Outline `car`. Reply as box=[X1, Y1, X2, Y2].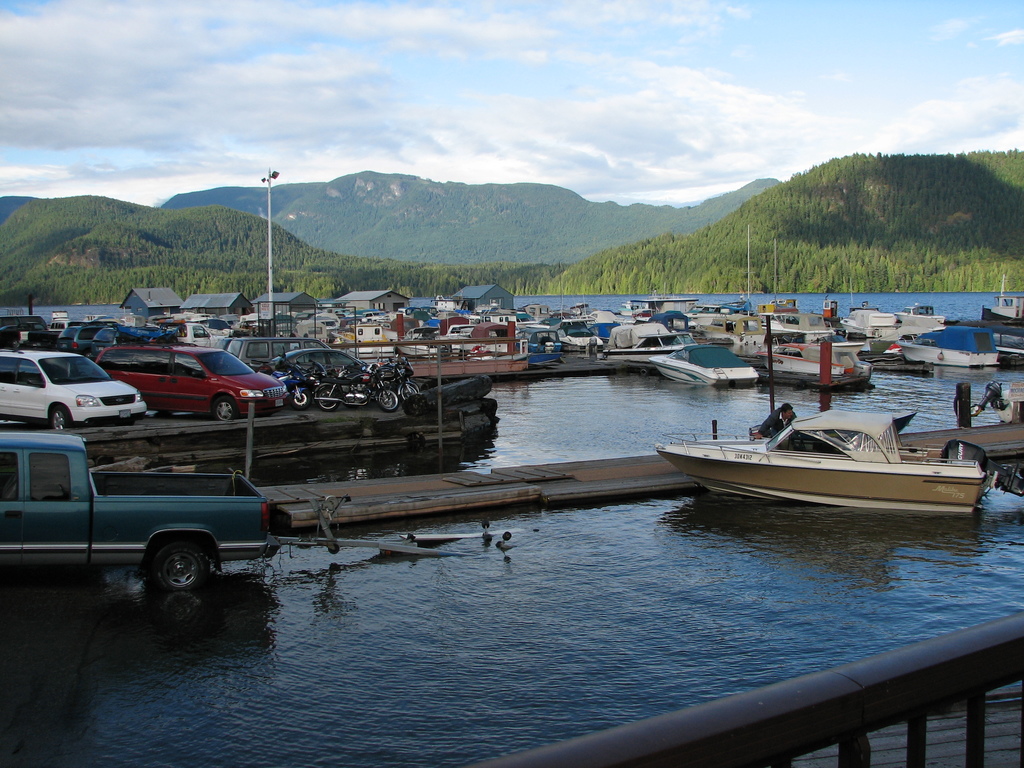
box=[95, 340, 291, 421].
